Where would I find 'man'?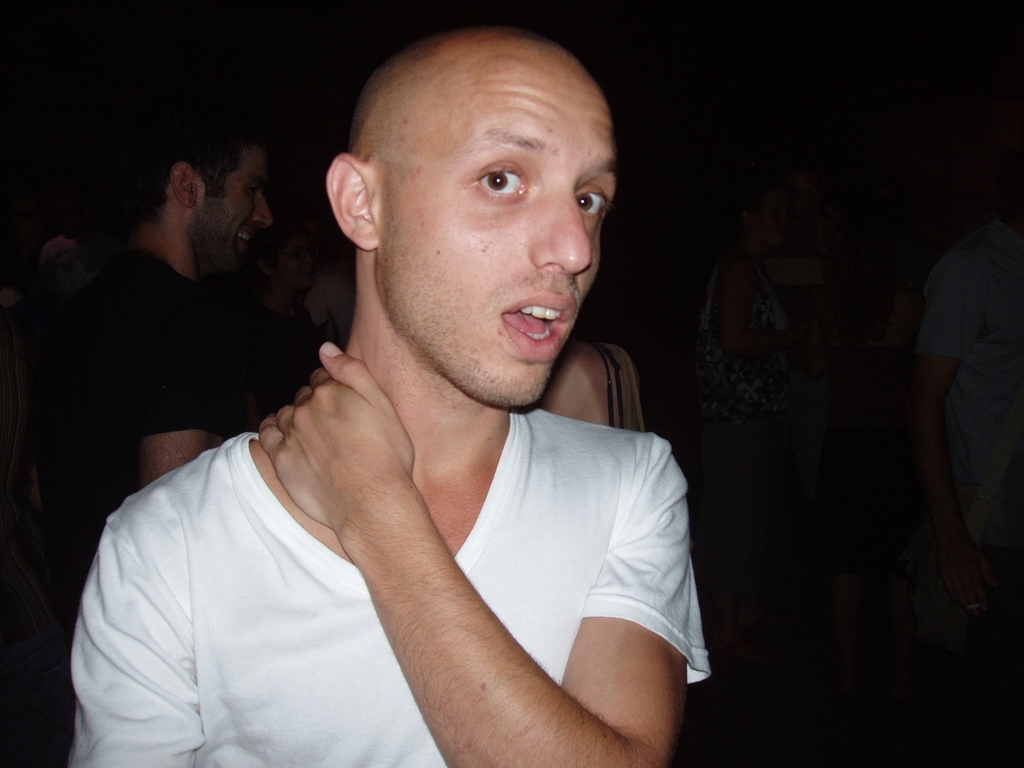
At 66:37:770:747.
